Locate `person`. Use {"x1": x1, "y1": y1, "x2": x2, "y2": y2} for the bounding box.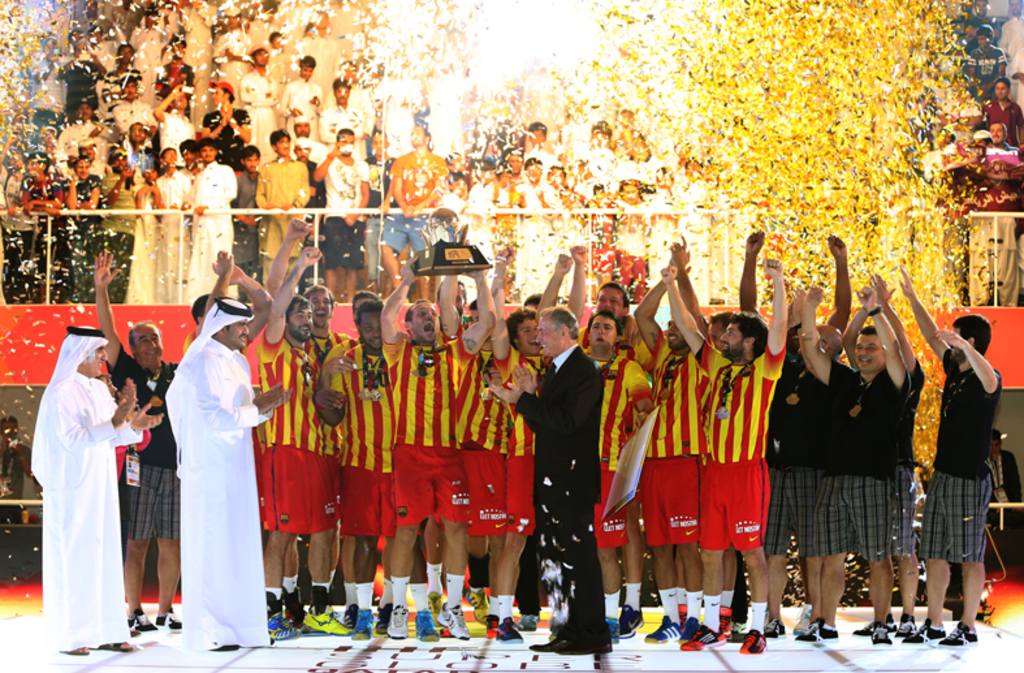
{"x1": 489, "y1": 301, "x2": 544, "y2": 648}.
